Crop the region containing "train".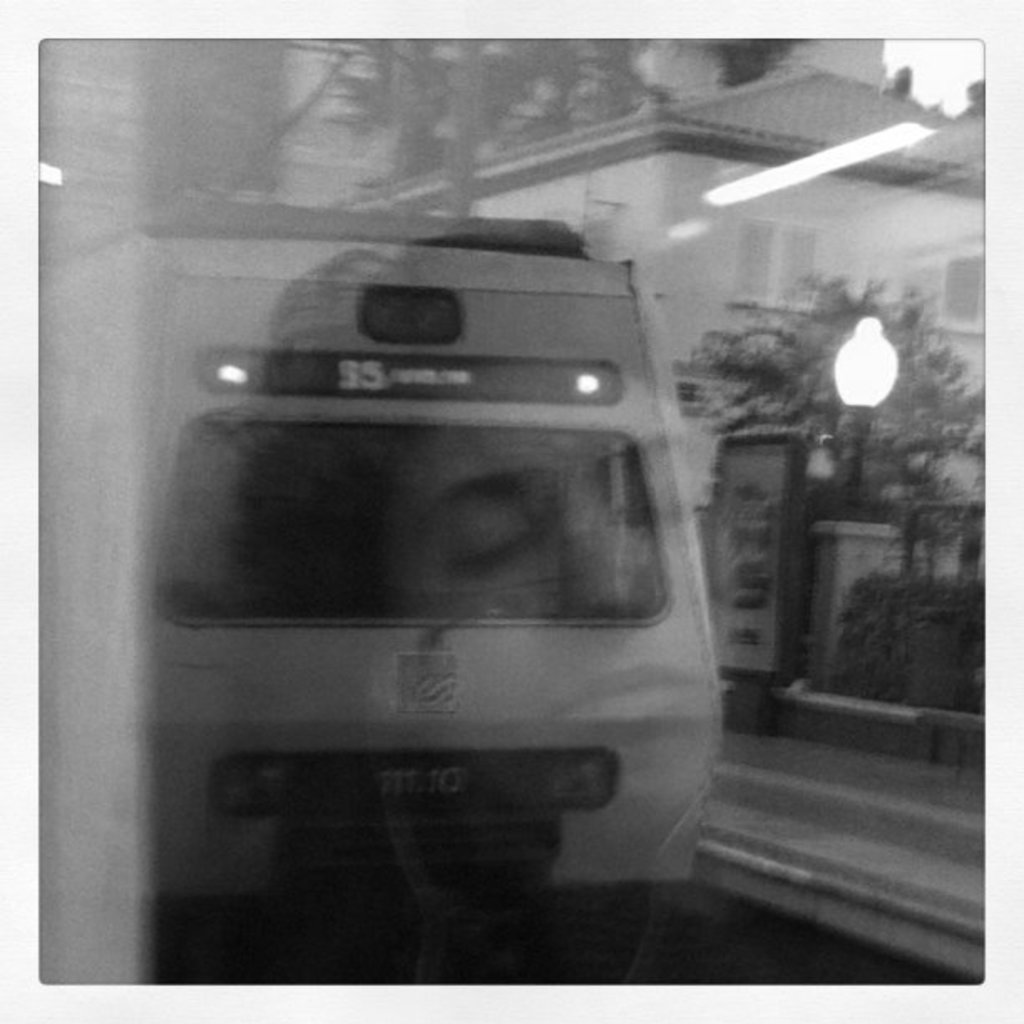
Crop region: BBox(35, 206, 726, 986).
